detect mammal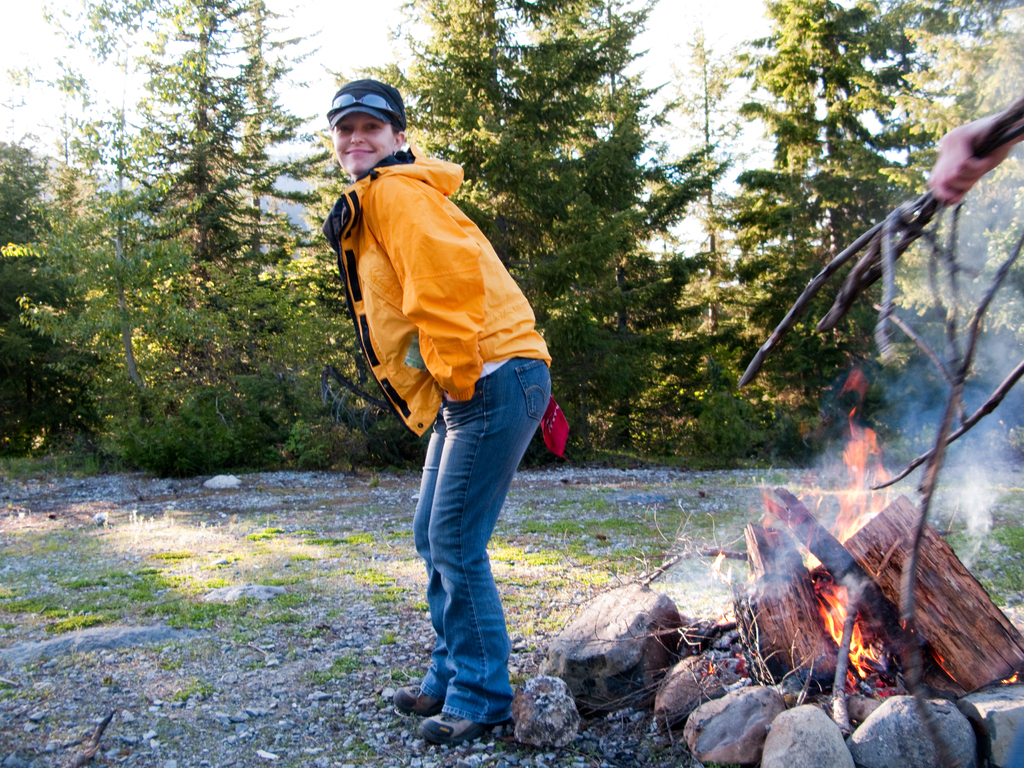
(328, 74, 551, 742)
